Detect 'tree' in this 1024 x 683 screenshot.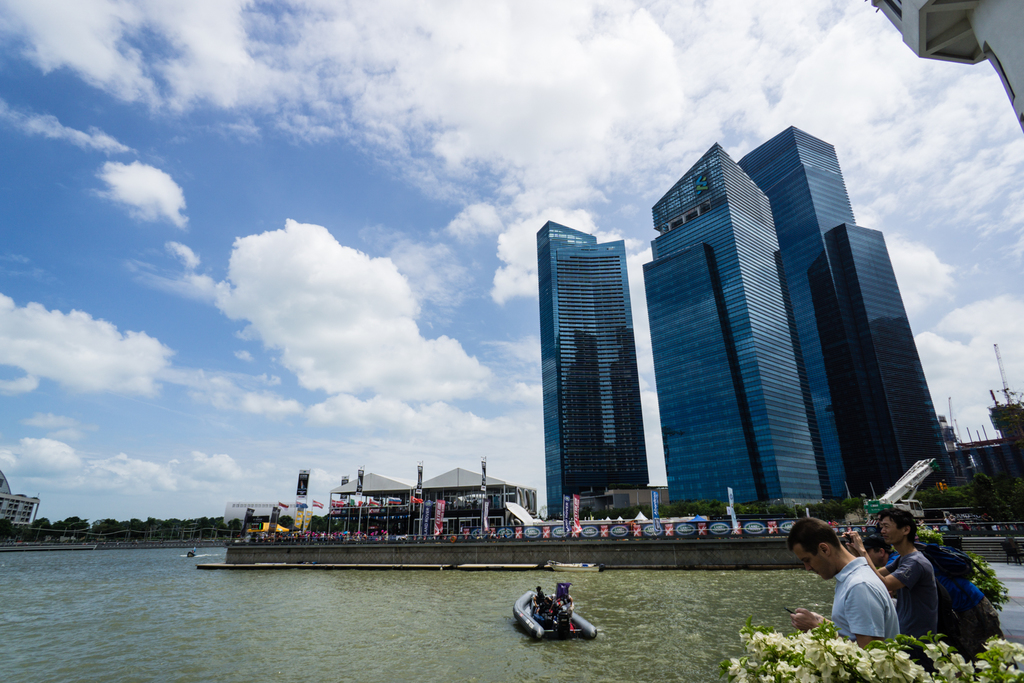
Detection: 279,513,295,532.
